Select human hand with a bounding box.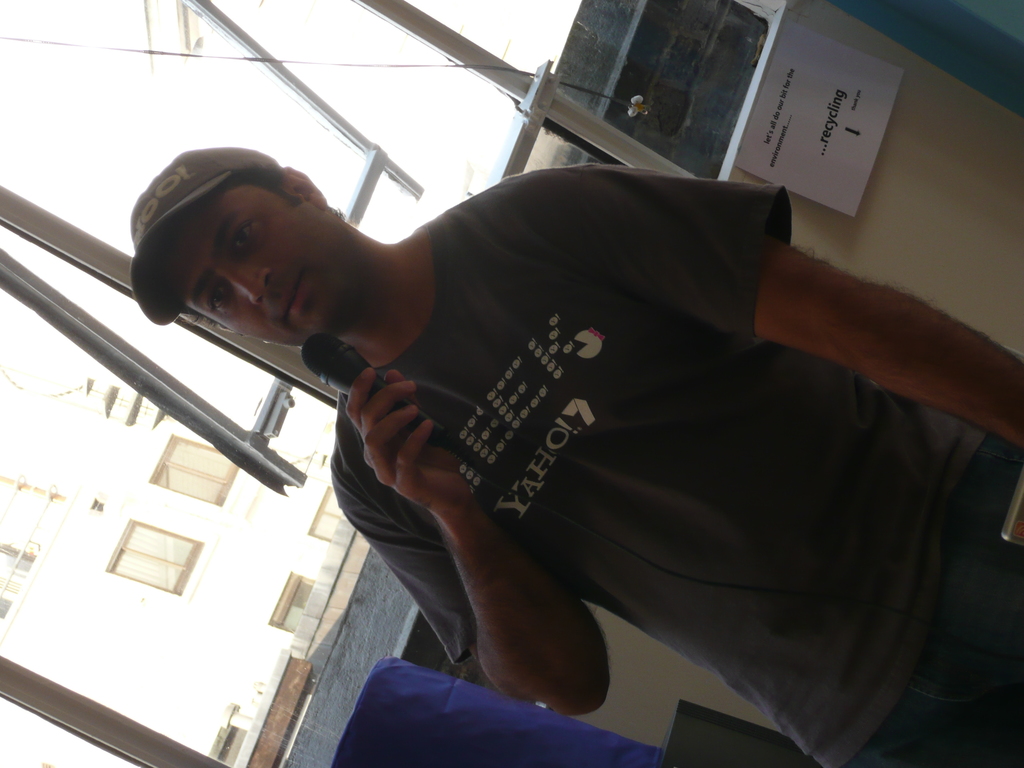
<box>346,369,468,525</box>.
